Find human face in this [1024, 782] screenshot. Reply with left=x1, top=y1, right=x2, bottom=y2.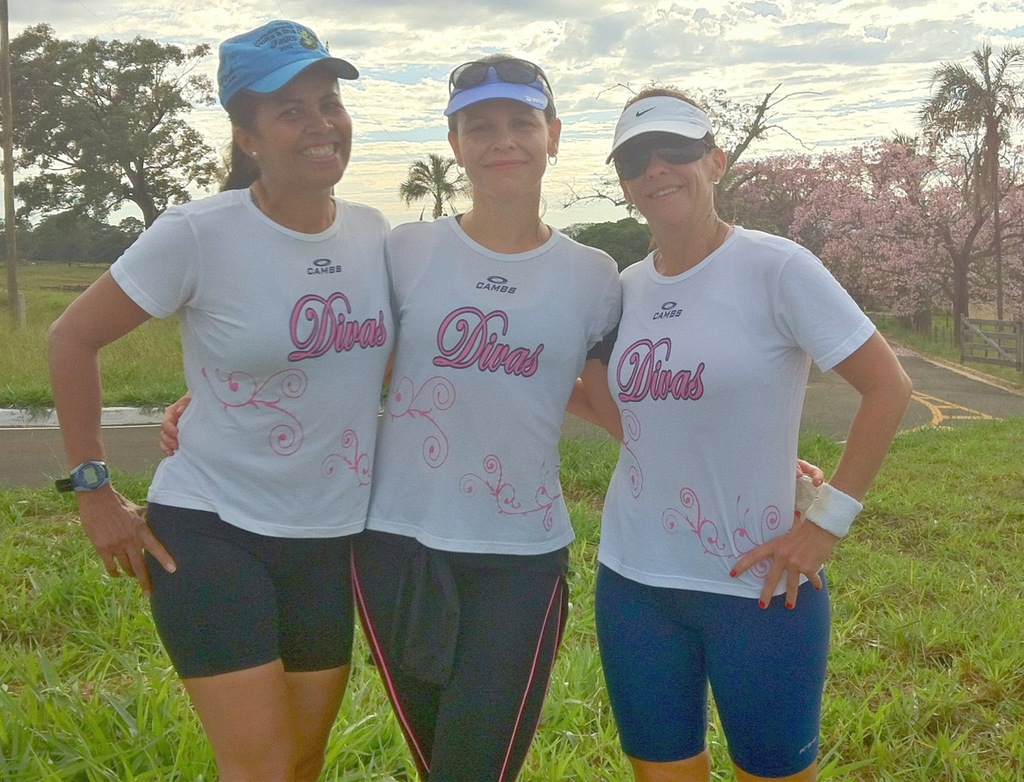
left=255, top=65, right=351, bottom=185.
